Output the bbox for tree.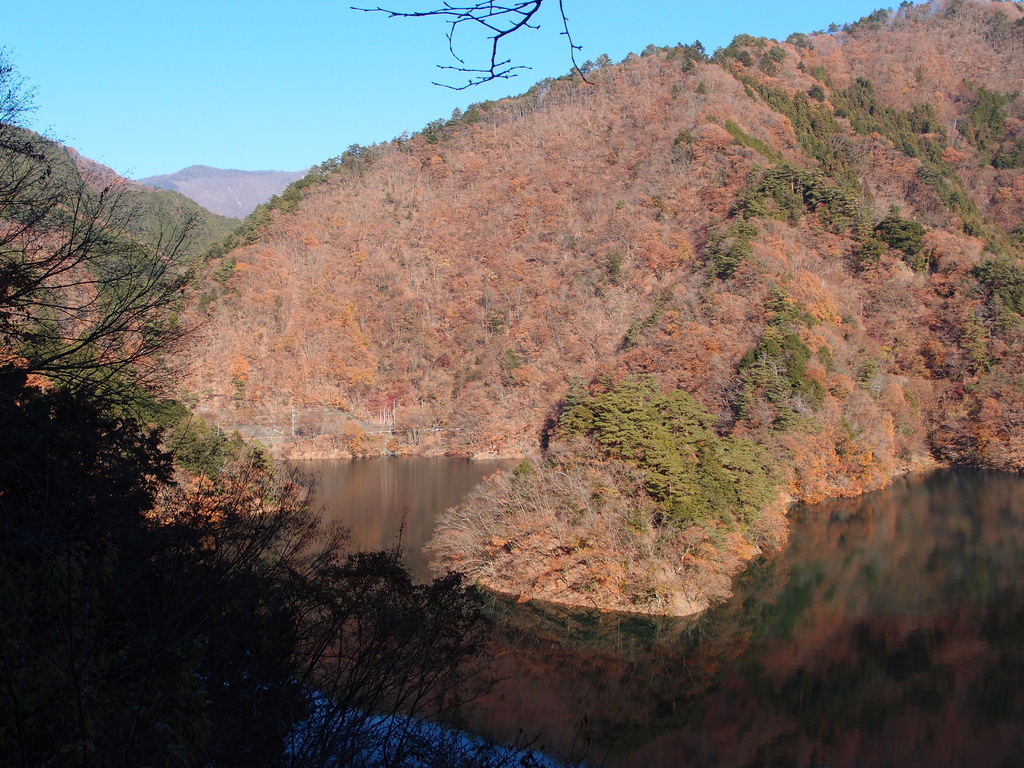
bbox(140, 431, 548, 767).
